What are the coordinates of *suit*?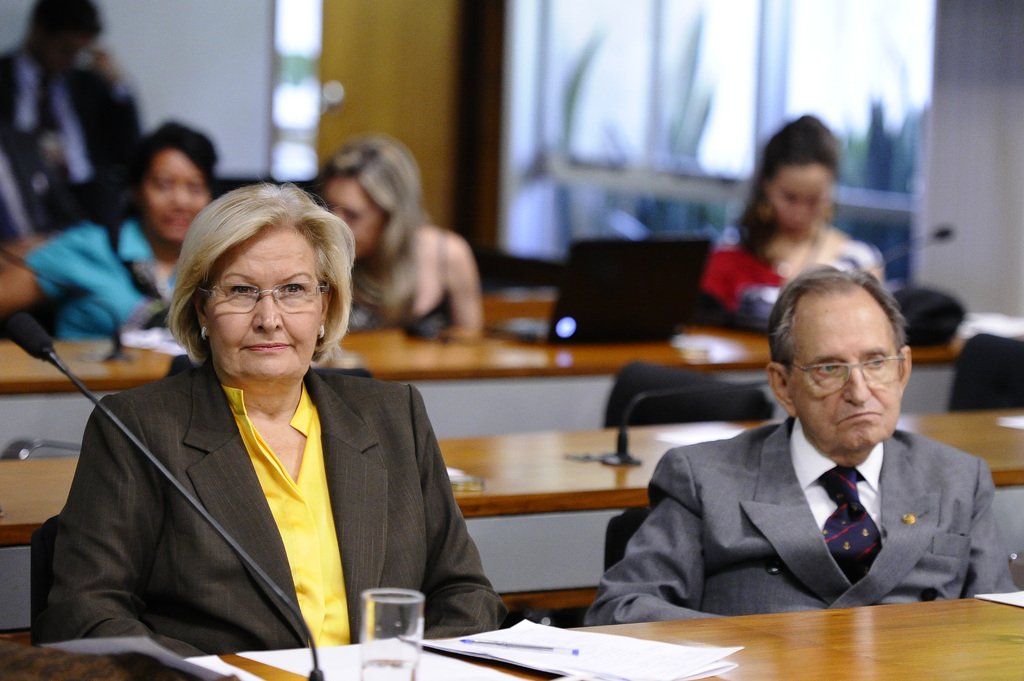
{"left": 40, "top": 294, "right": 487, "bottom": 662}.
